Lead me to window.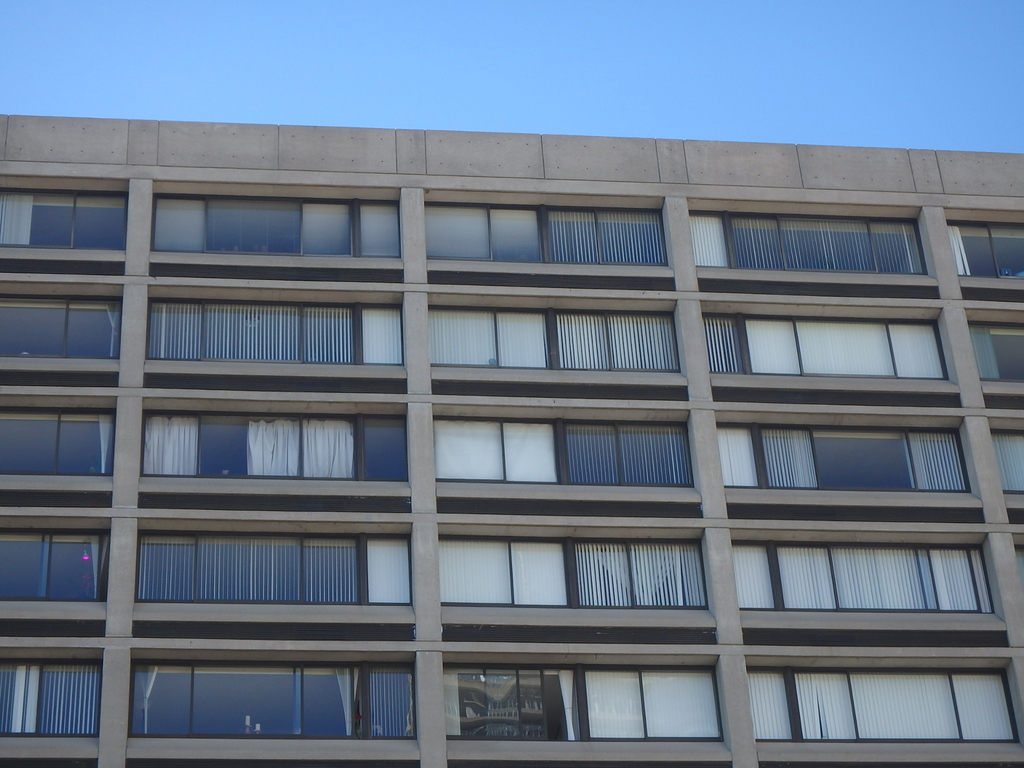
Lead to [720, 541, 986, 607].
